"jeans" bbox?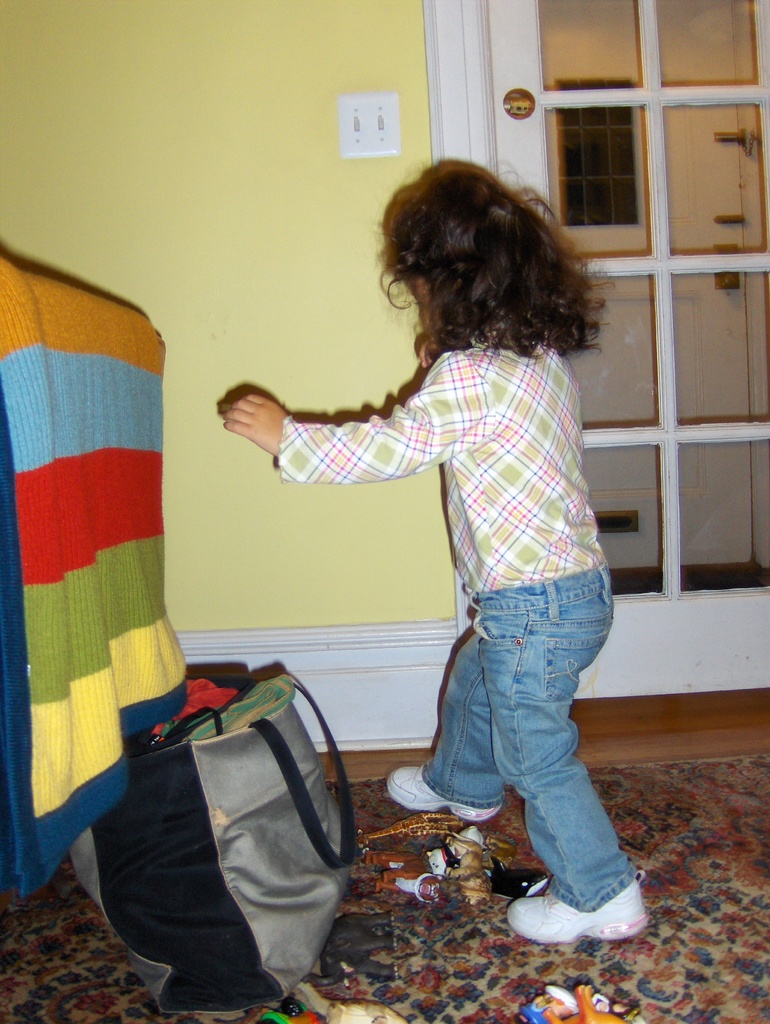
(406,577,648,938)
